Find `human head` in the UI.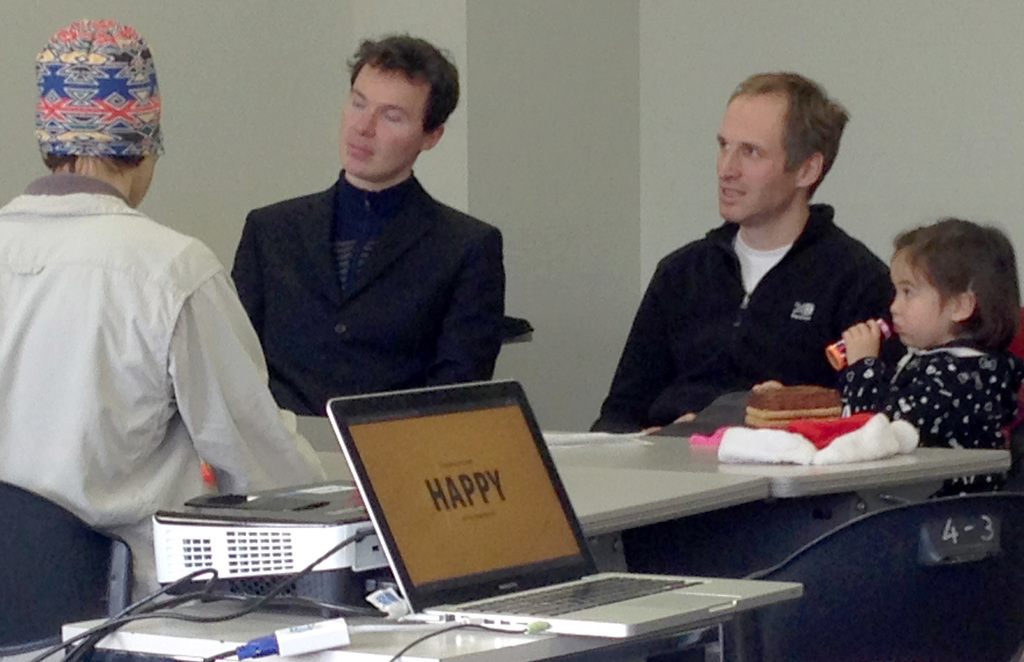
UI element at x1=4, y1=22, x2=163, y2=195.
